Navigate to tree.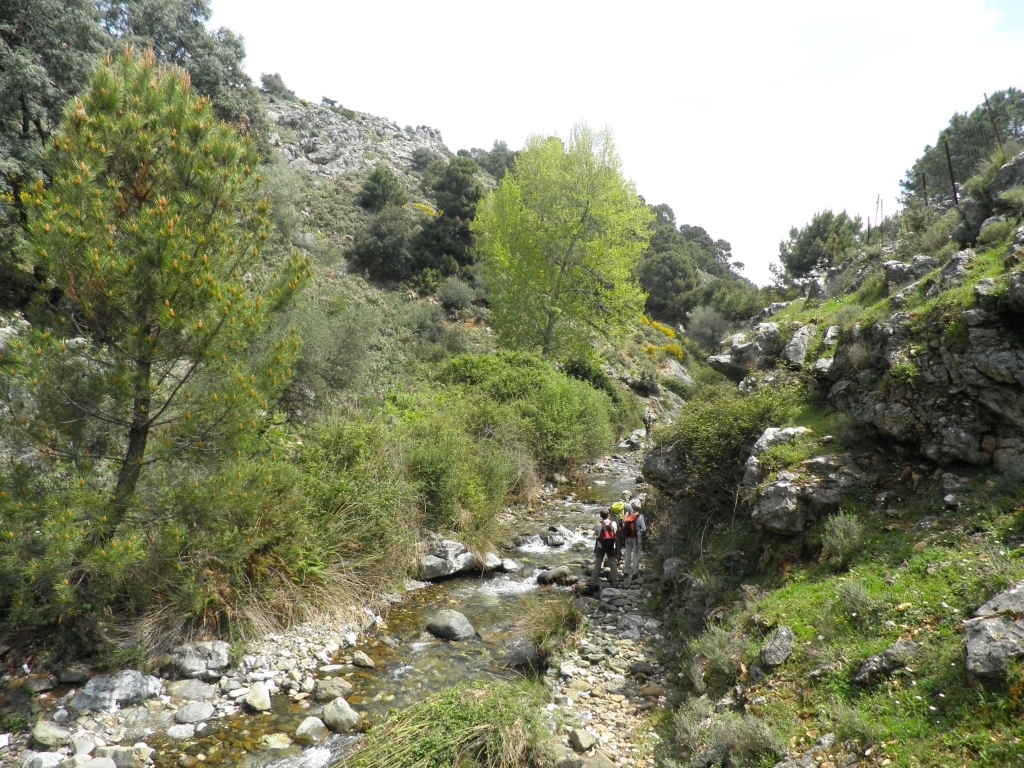
Navigation target: 439 149 483 219.
